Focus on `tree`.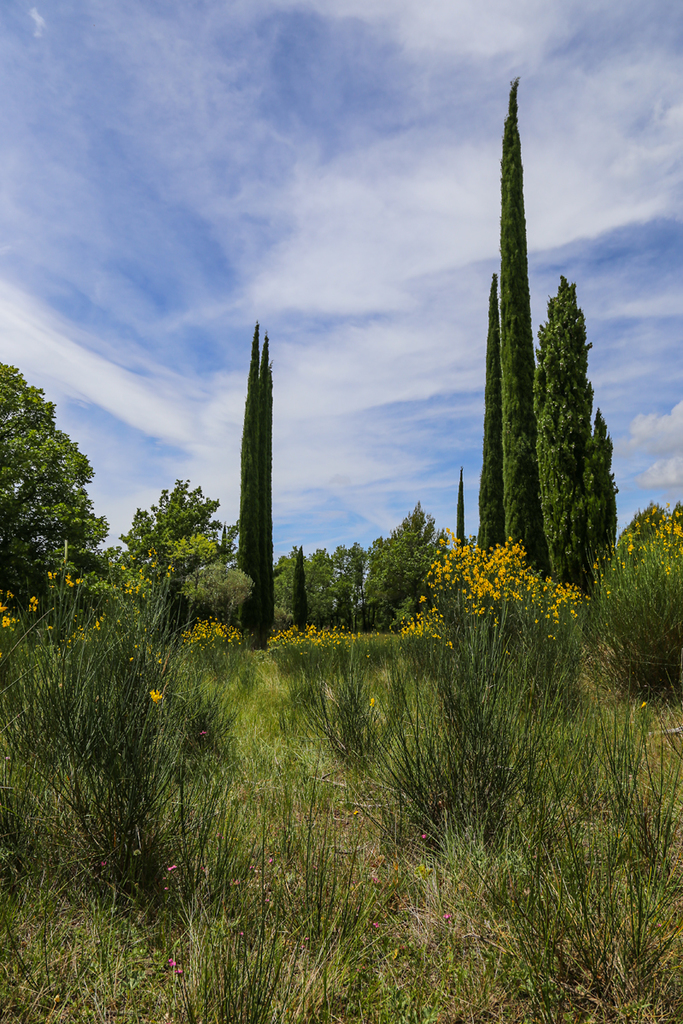
Focused at {"x1": 279, "y1": 547, "x2": 345, "y2": 580}.
